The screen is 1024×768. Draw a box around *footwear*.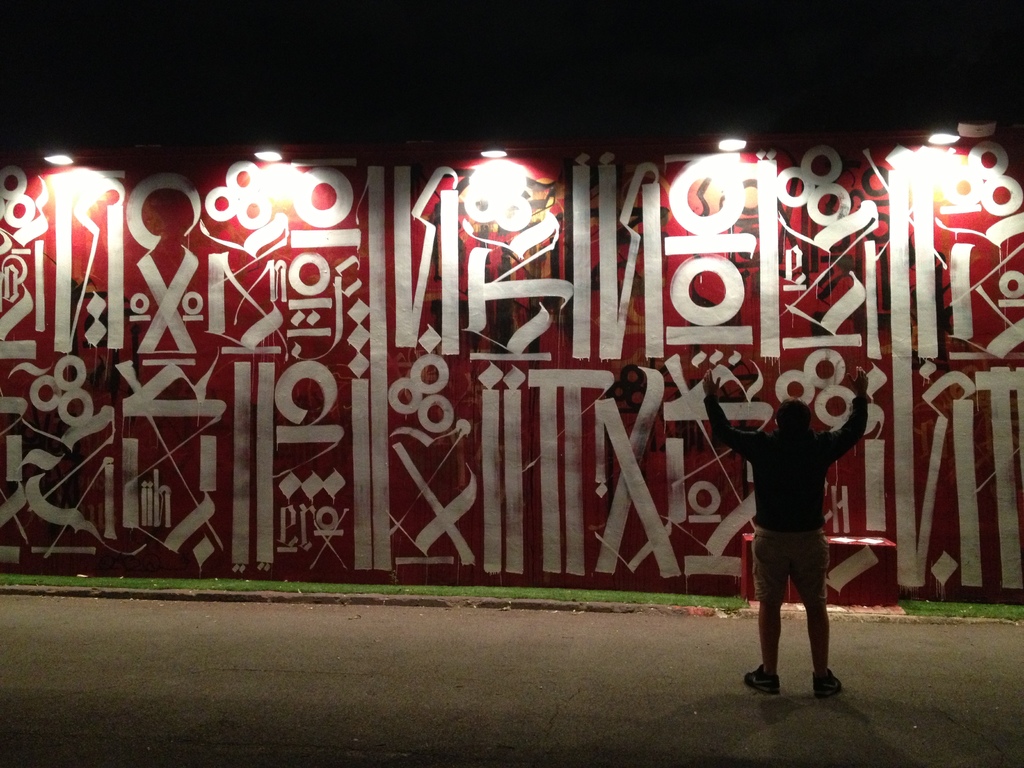
detection(744, 663, 778, 695).
